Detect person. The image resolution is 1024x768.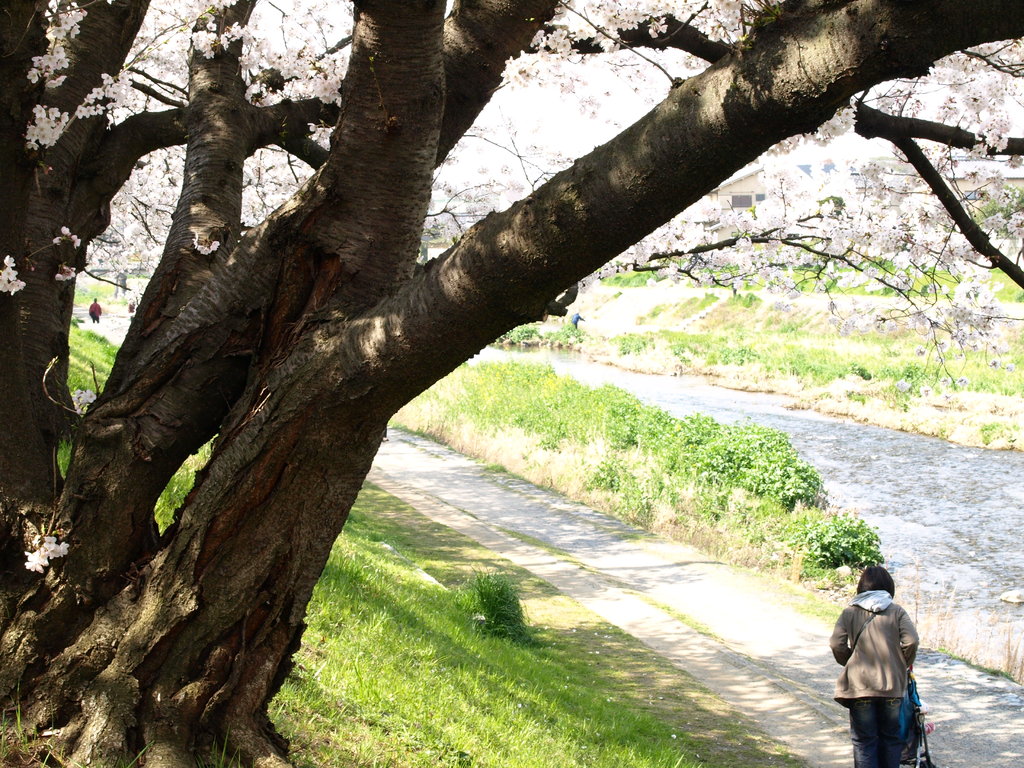
(x1=827, y1=566, x2=918, y2=767).
